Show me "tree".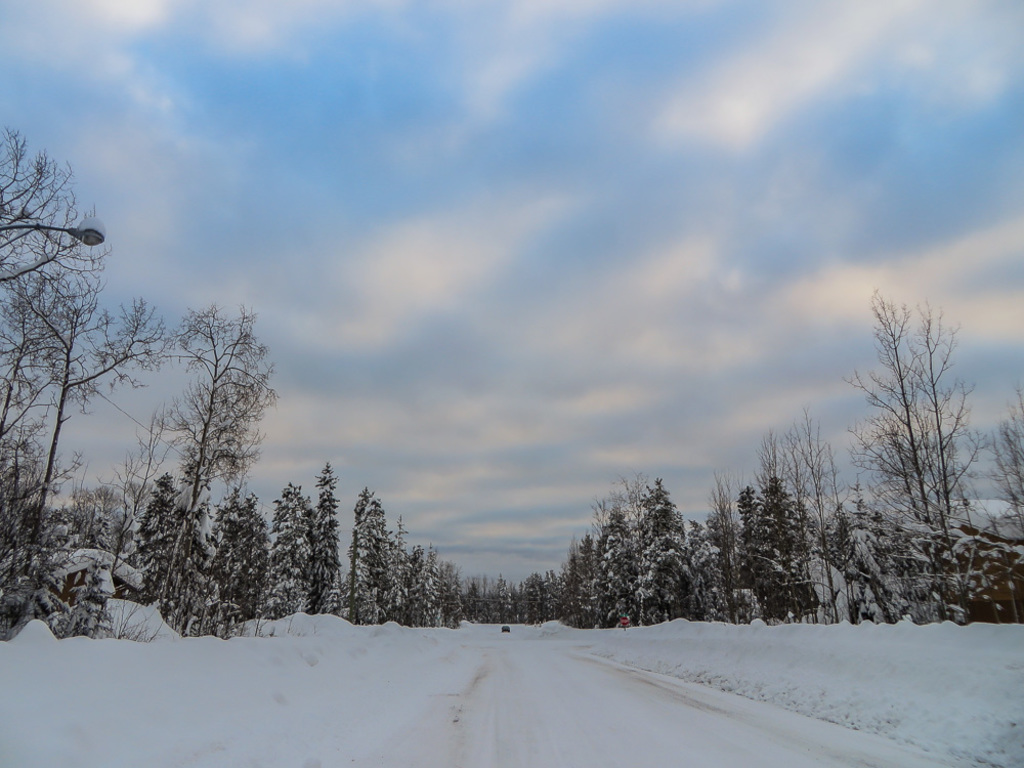
"tree" is here: (left=562, top=469, right=710, bottom=624).
